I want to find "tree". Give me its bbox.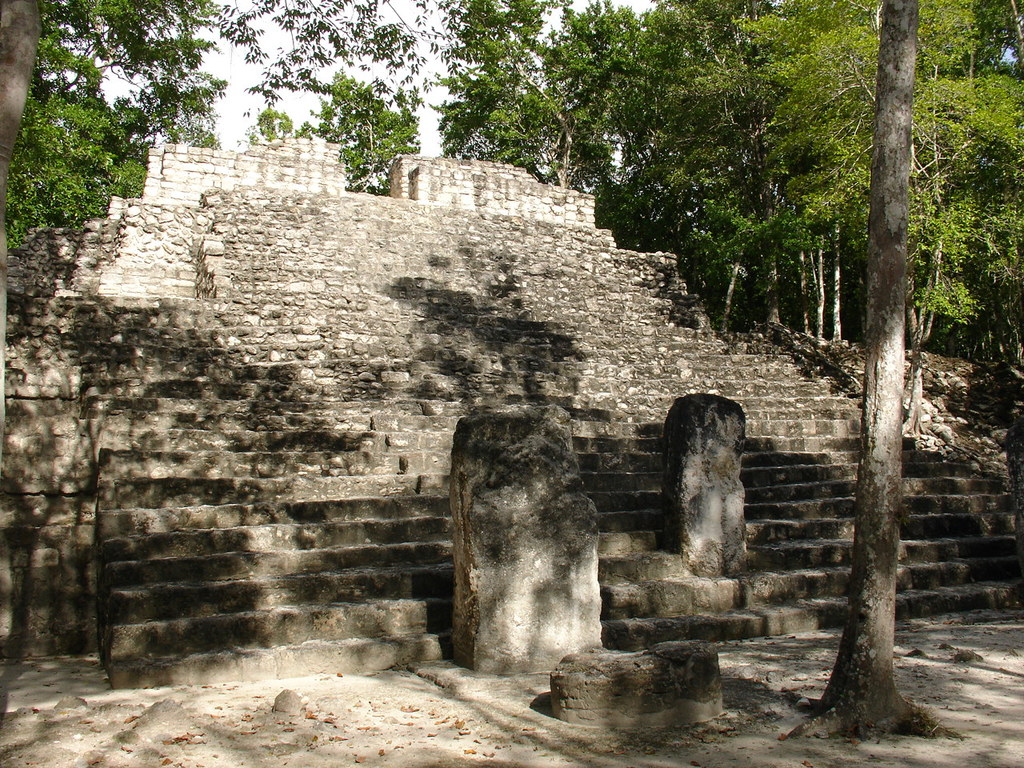
(0,0,430,342).
